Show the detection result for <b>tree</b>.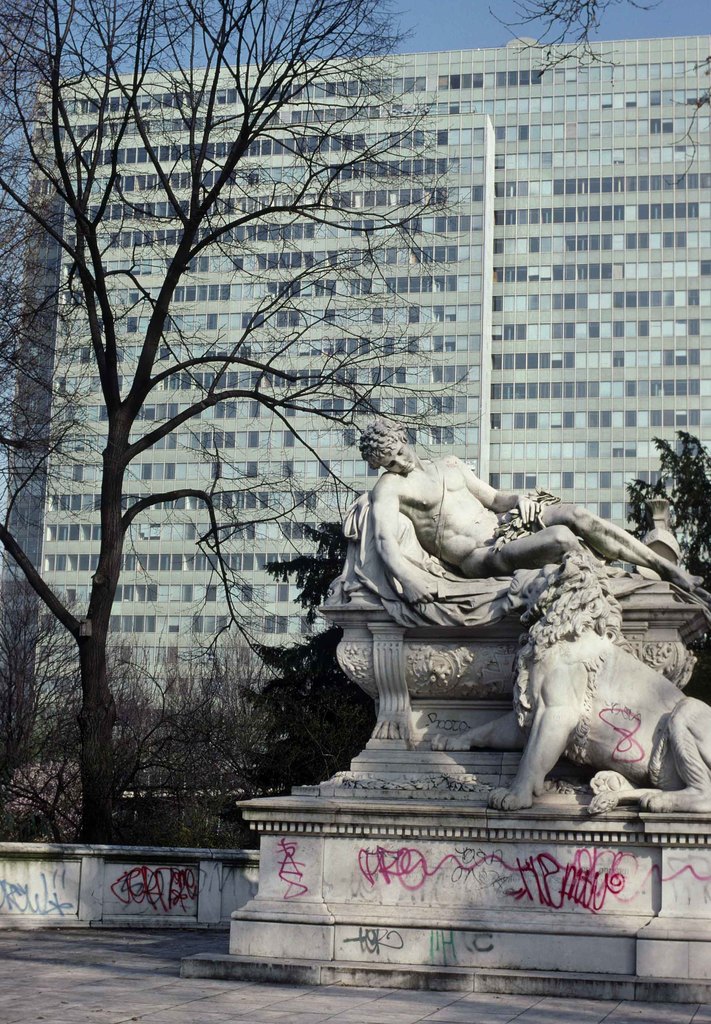
[0,0,475,847].
